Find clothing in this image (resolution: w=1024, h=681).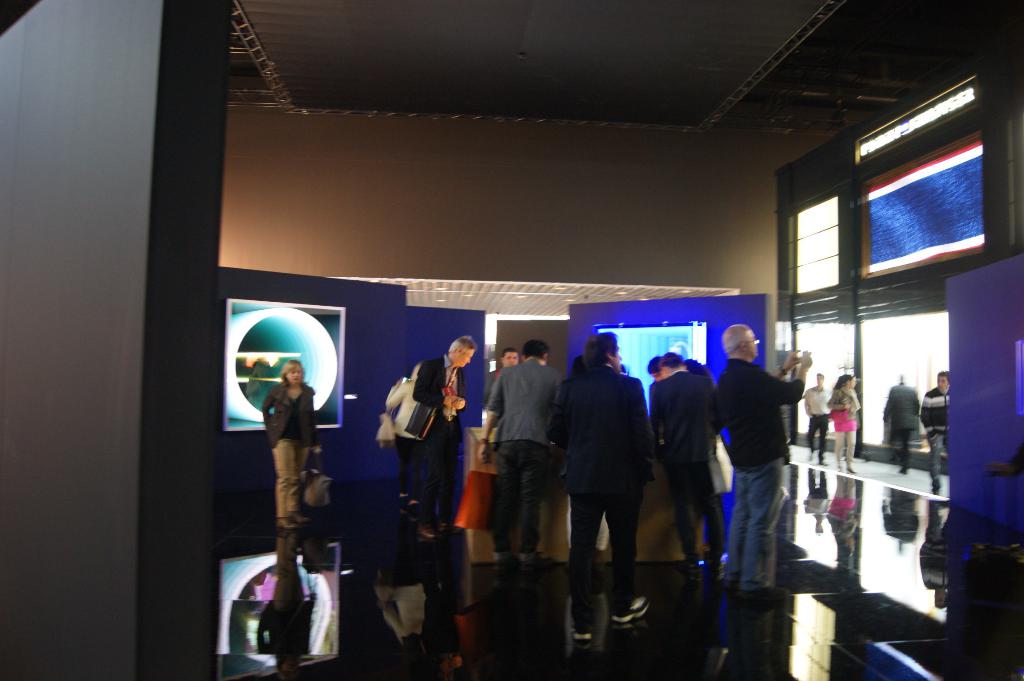
[left=806, top=386, right=831, bottom=456].
